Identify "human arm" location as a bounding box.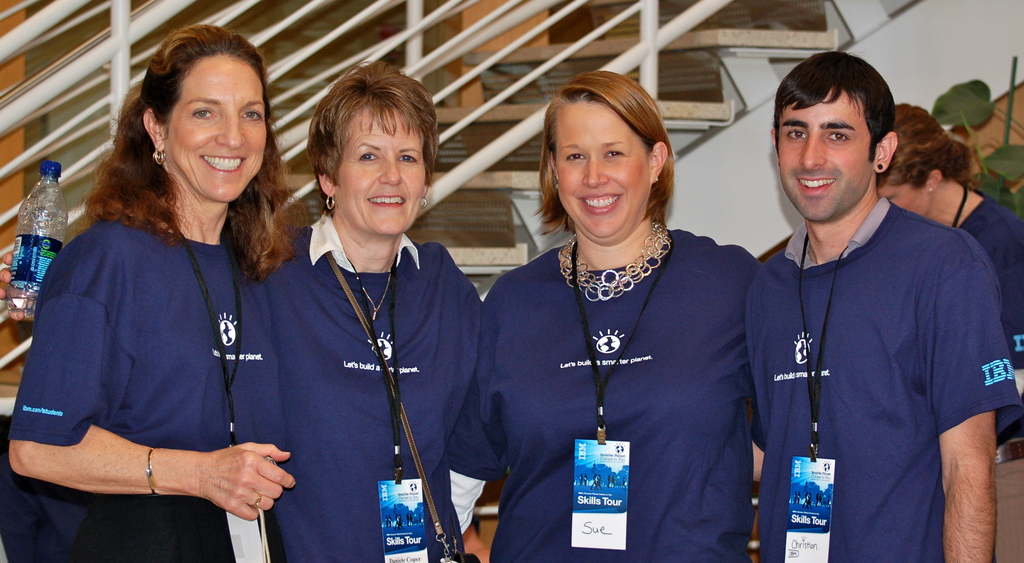
x1=443 y1=375 x2=507 y2=538.
